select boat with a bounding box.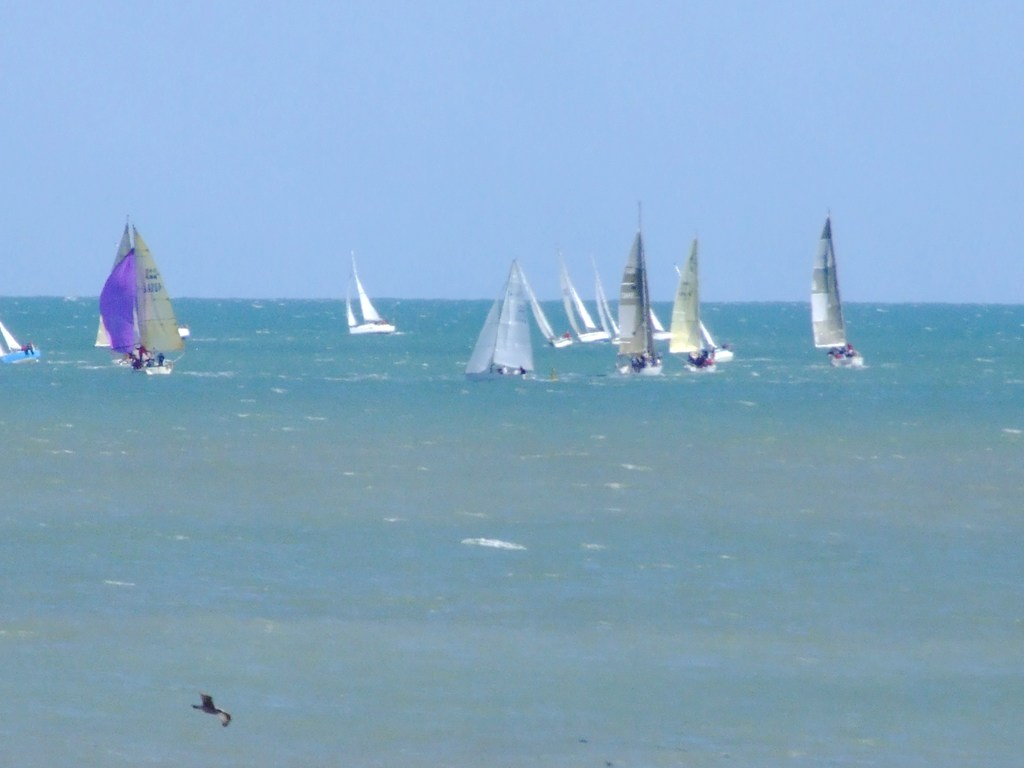
bbox=(464, 248, 535, 383).
